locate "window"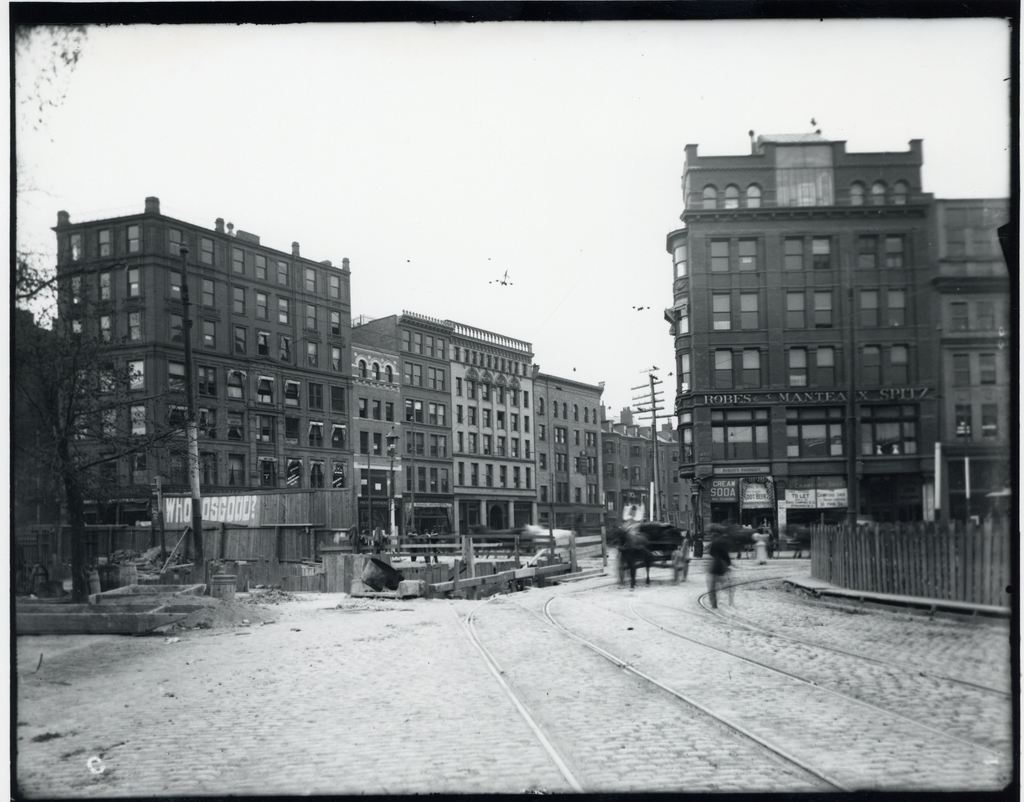
region(332, 274, 340, 300)
